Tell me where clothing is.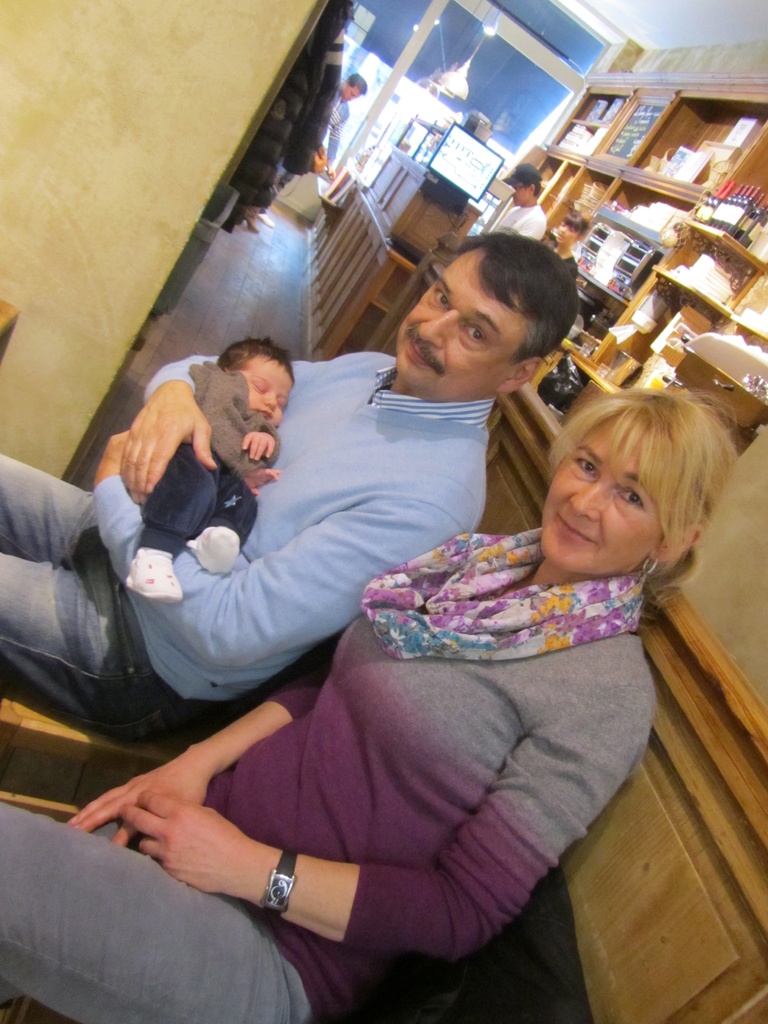
clothing is at 0:528:655:1023.
